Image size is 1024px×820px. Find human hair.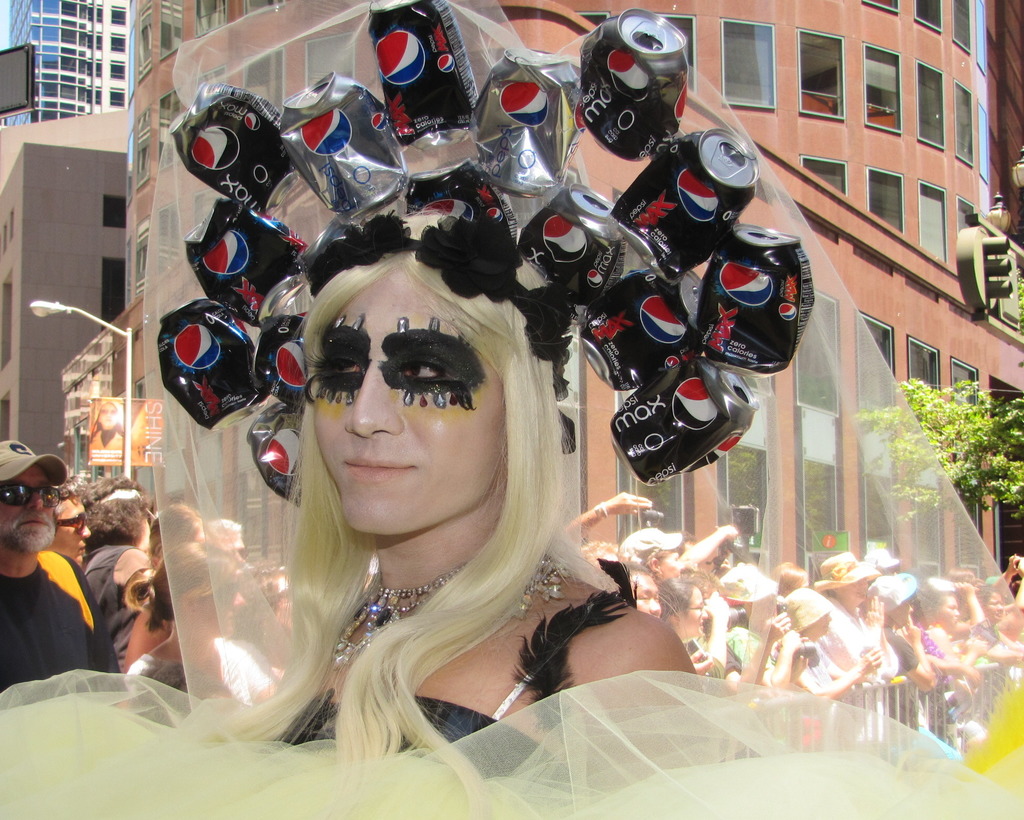
[88,398,129,438].
